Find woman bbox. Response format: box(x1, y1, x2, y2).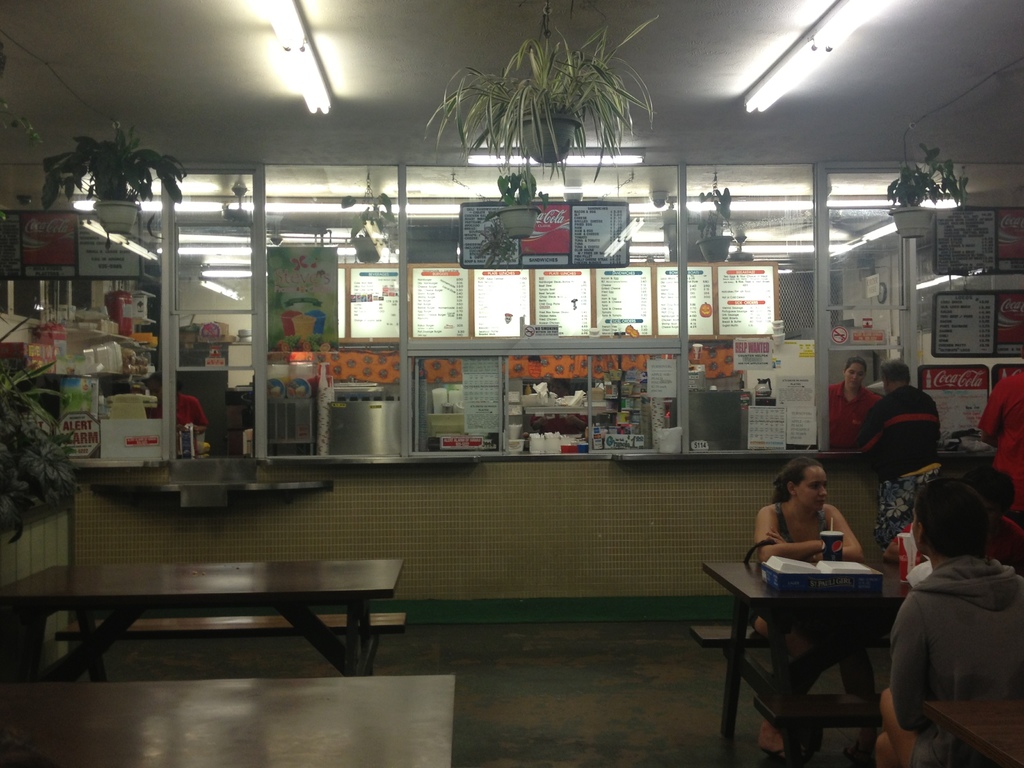
box(732, 447, 901, 744).
